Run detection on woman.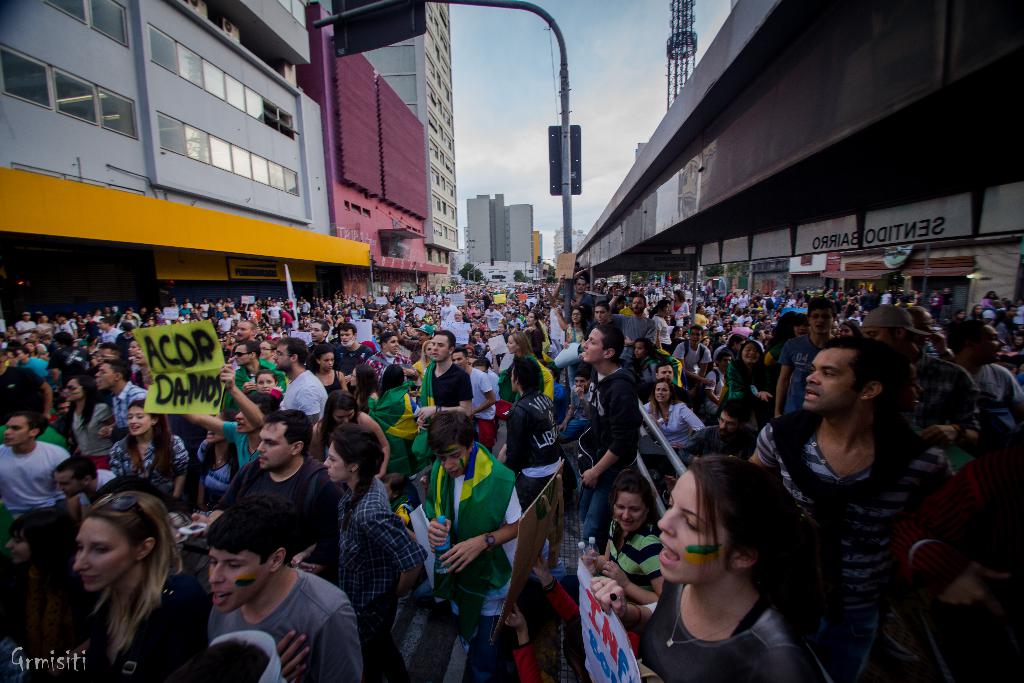
Result: 197 409 236 507.
